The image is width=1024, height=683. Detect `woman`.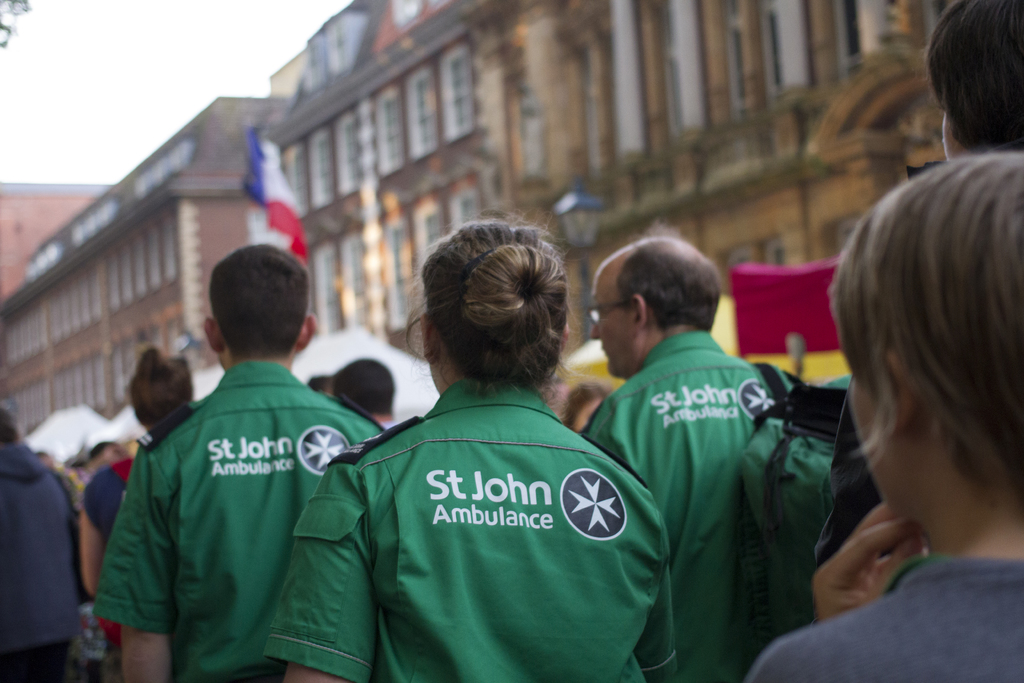
Detection: bbox=(310, 214, 630, 682).
